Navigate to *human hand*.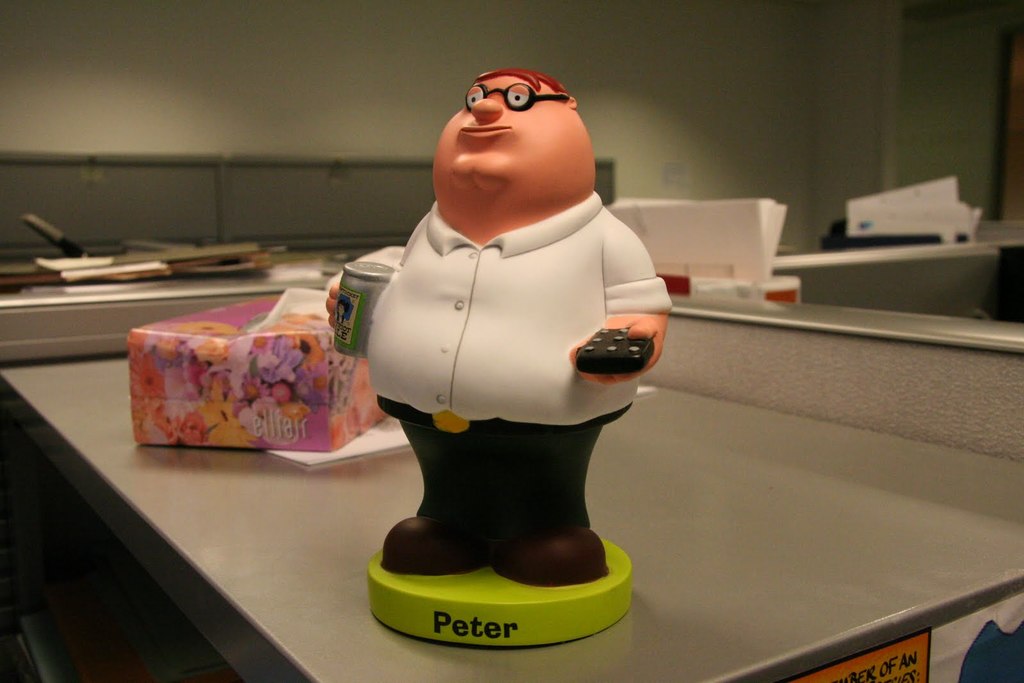
Navigation target: x1=563 y1=221 x2=677 y2=387.
